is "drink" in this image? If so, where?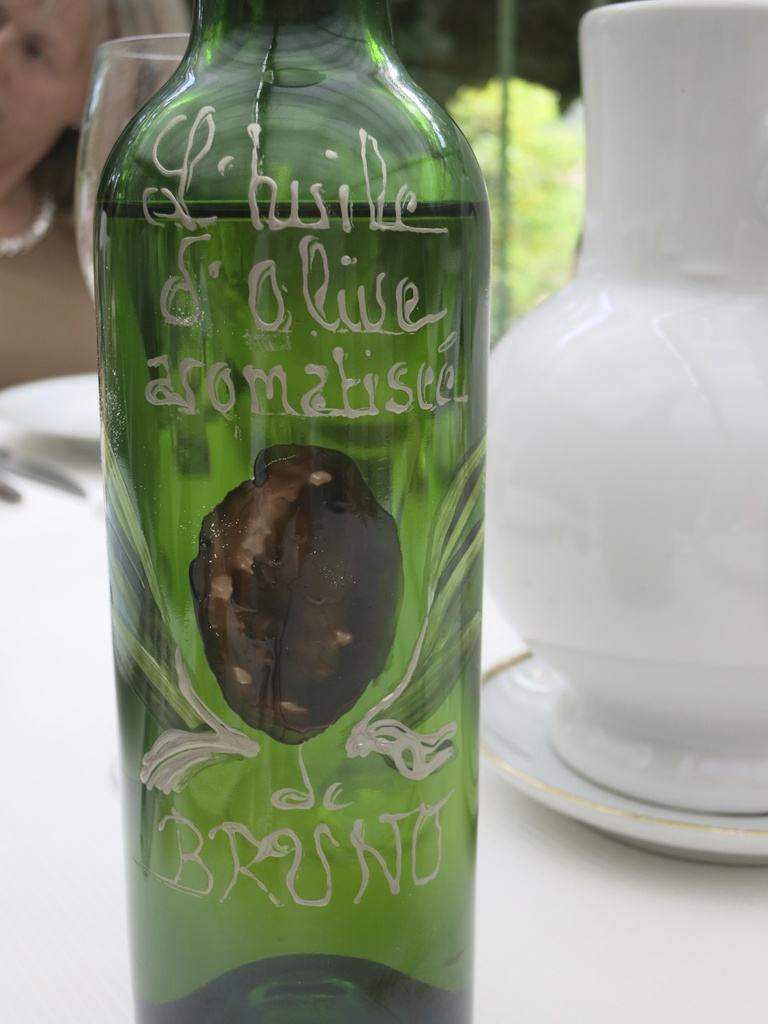
Yes, at 93 200 495 1023.
